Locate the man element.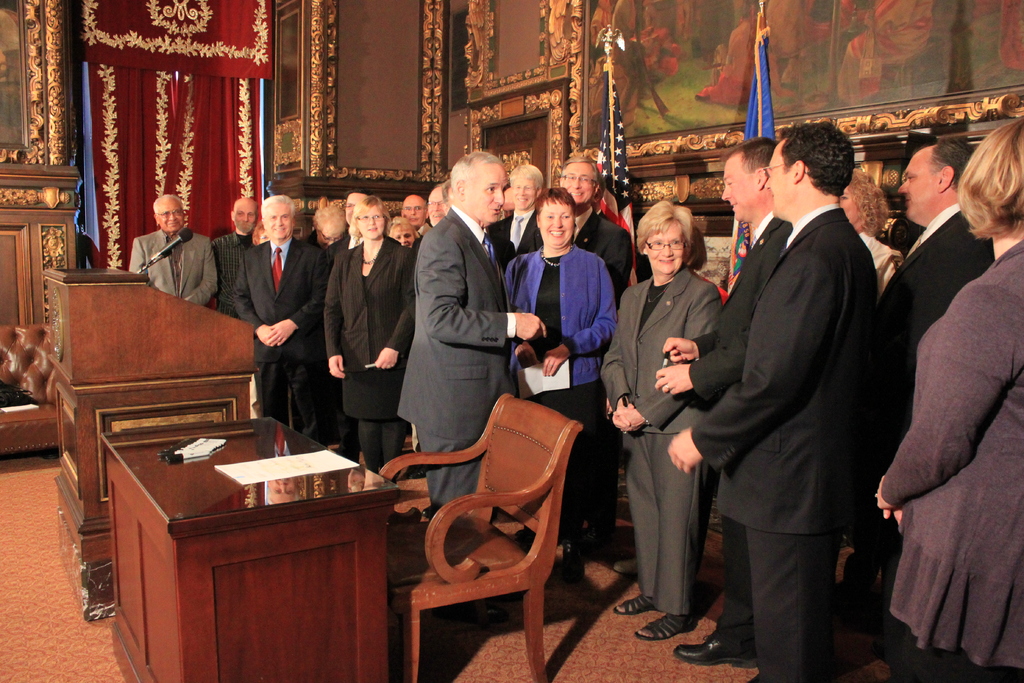
Element bbox: 650,136,793,664.
